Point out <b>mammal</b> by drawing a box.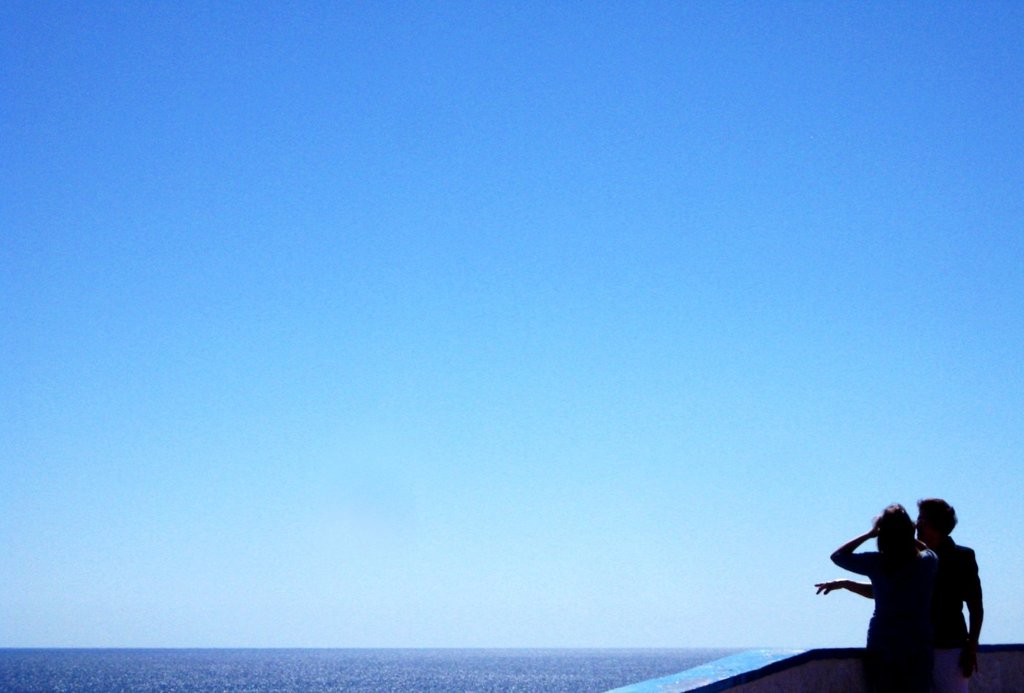
bbox=(830, 504, 956, 692).
